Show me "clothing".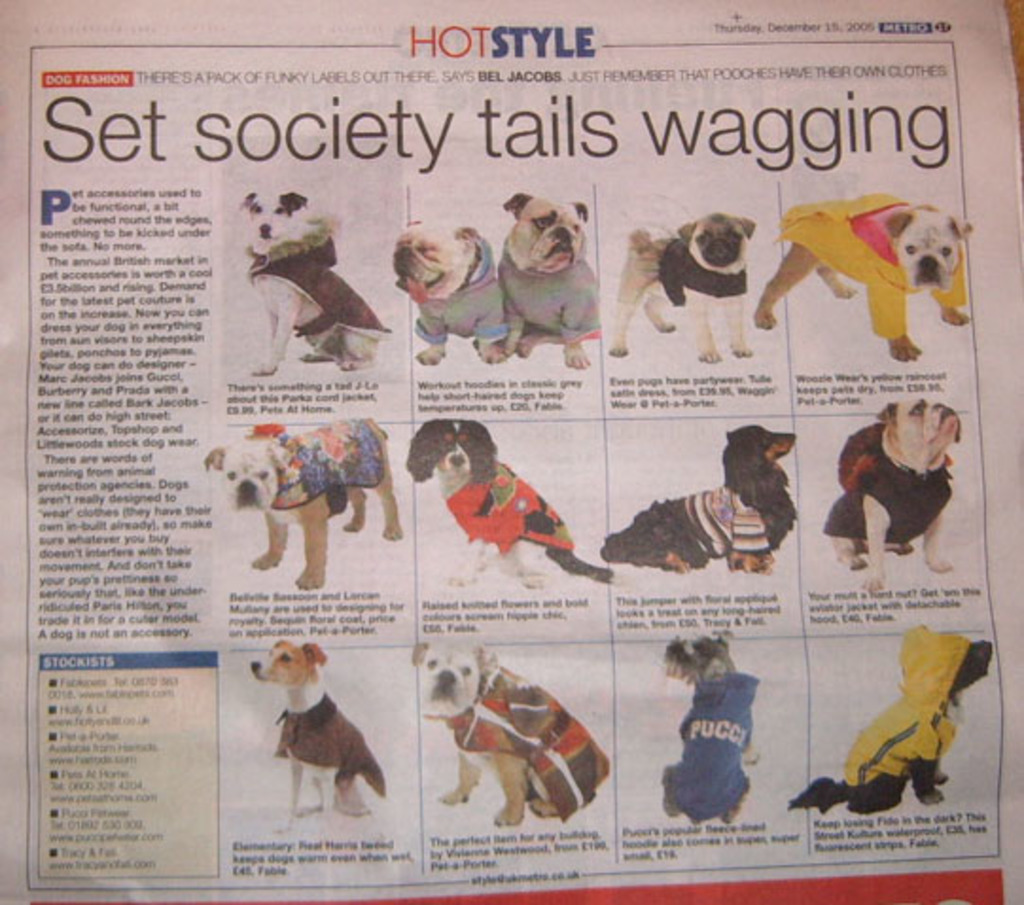
"clothing" is here: <region>411, 237, 513, 346</region>.
